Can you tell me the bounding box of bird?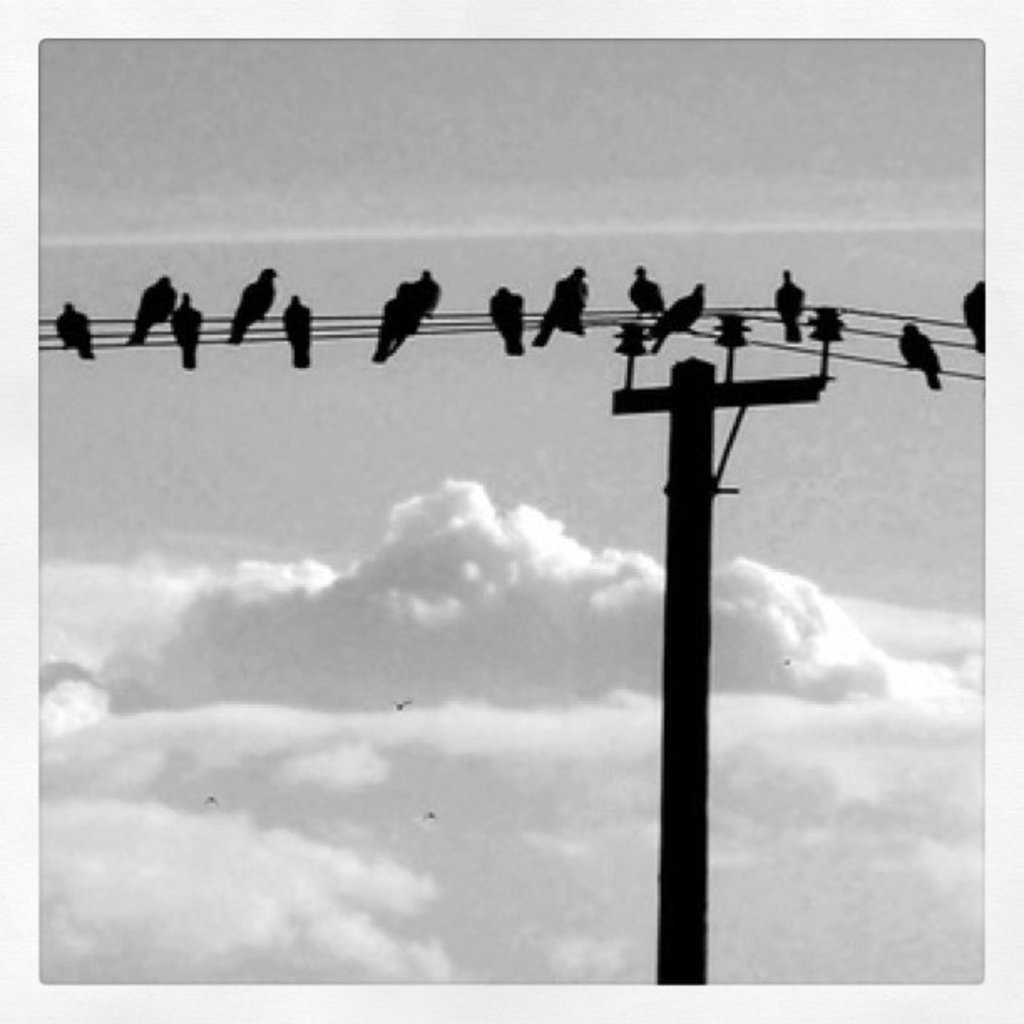
<bbox>778, 268, 810, 346</bbox>.
